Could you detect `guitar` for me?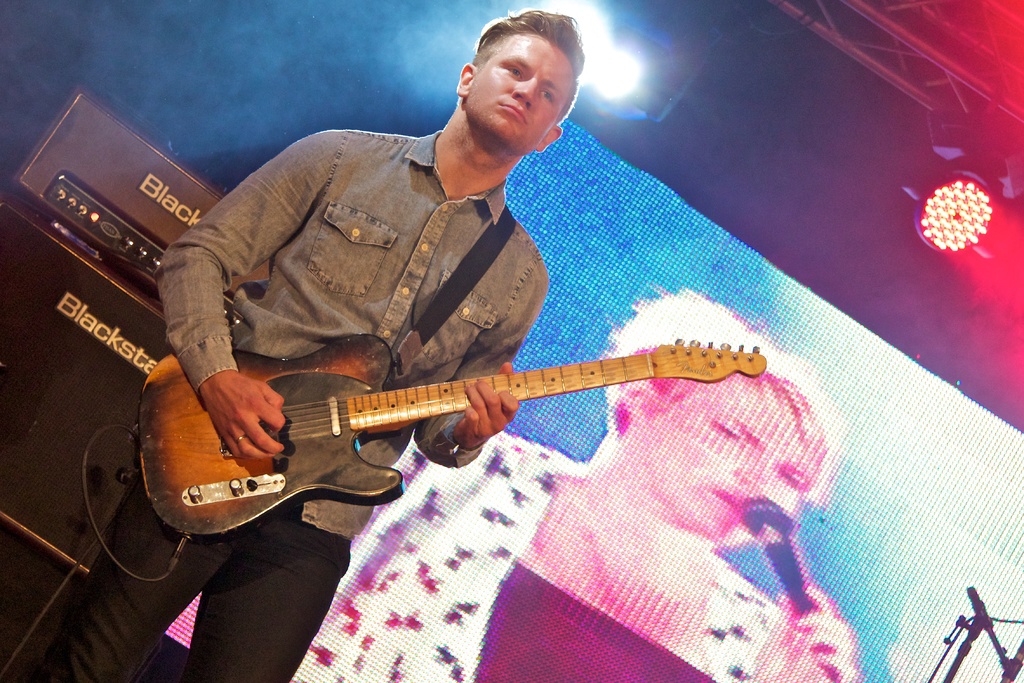
Detection result: {"left": 128, "top": 331, "right": 766, "bottom": 548}.
